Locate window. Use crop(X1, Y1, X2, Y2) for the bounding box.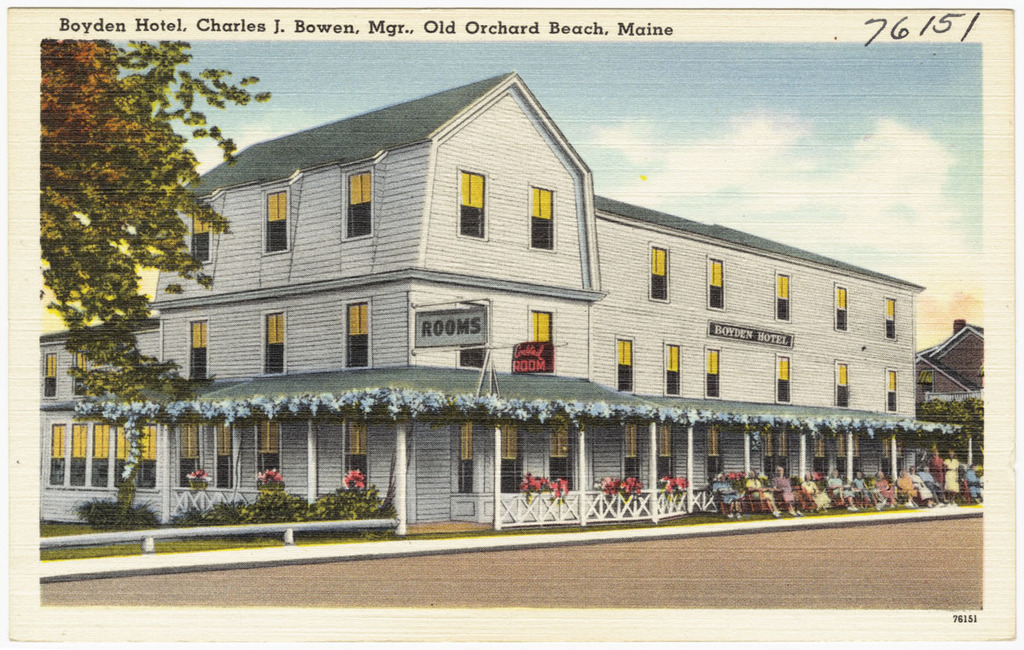
crop(831, 361, 850, 407).
